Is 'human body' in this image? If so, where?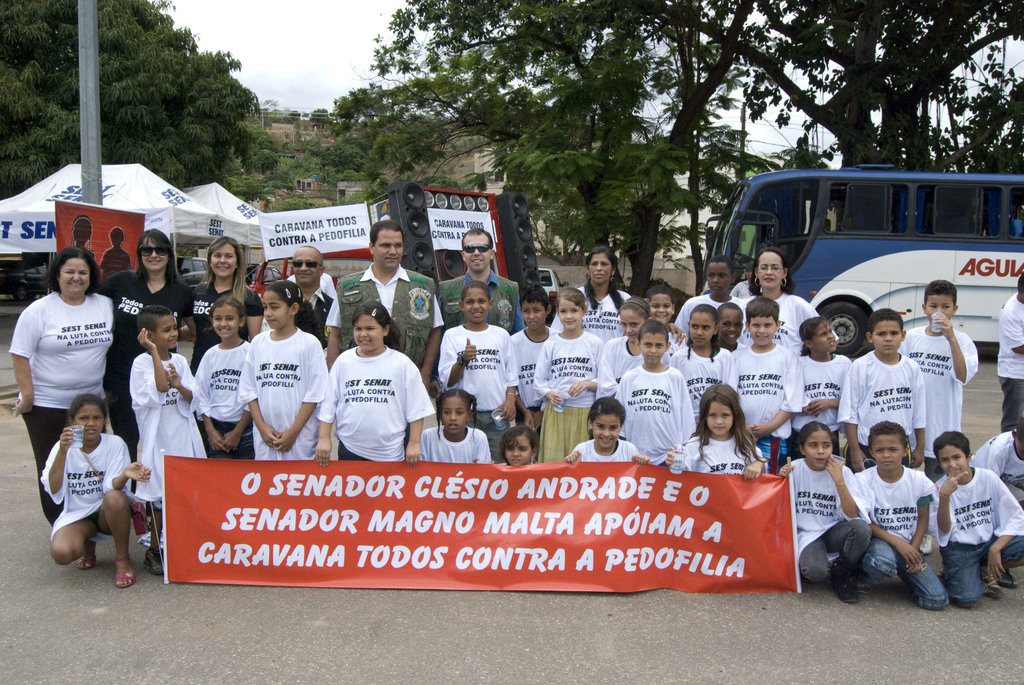
Yes, at locate(717, 294, 743, 361).
